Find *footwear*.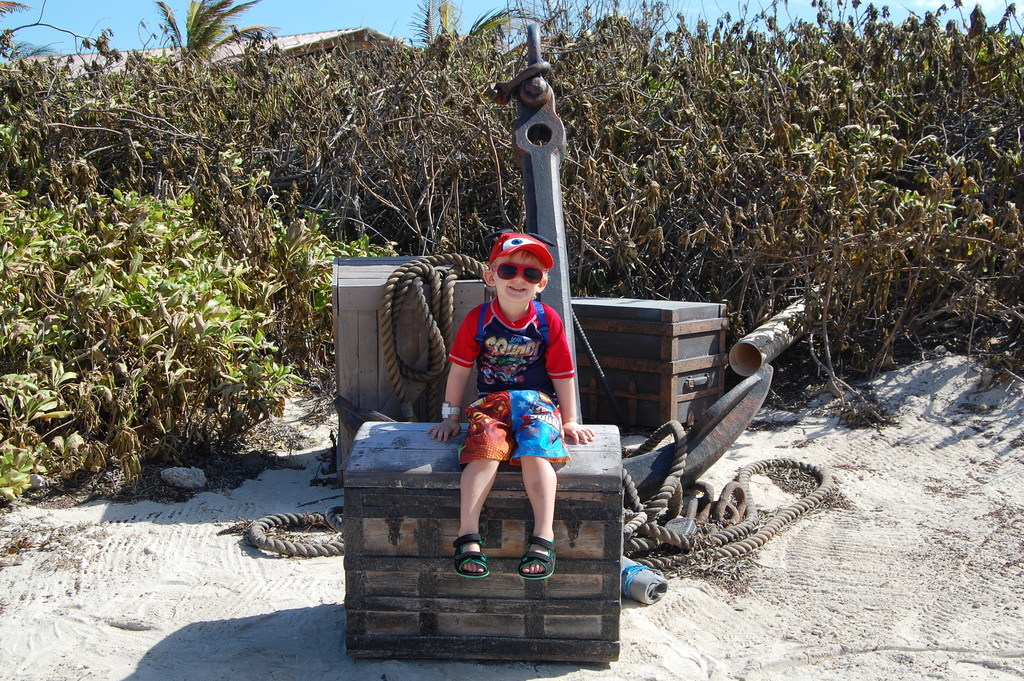
<box>451,529,489,578</box>.
